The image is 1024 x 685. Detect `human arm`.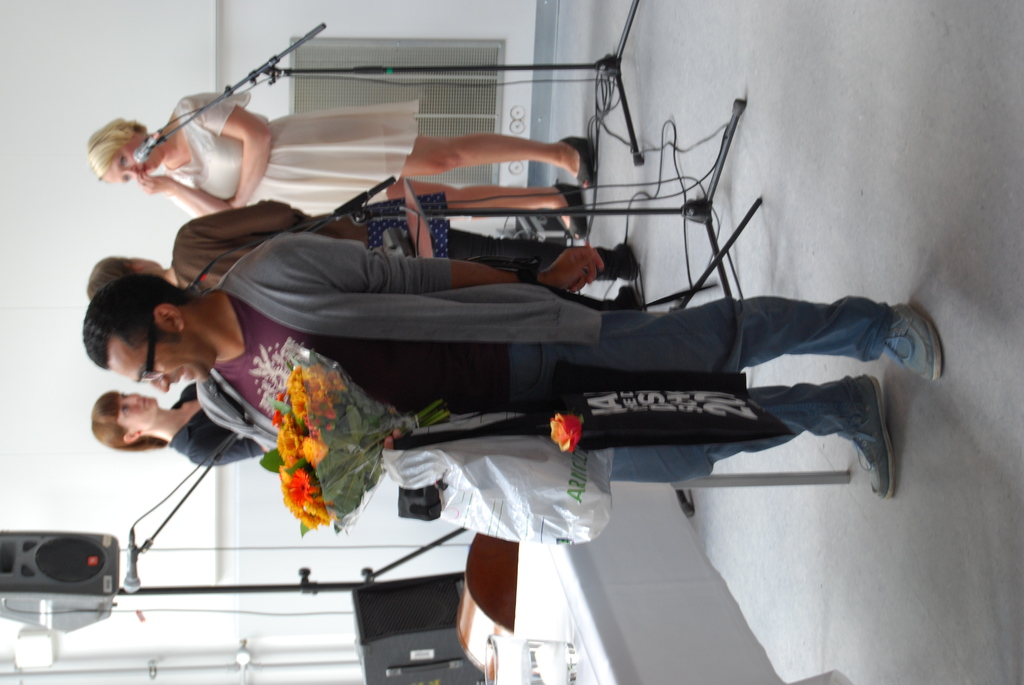
Detection: 259:228:605:295.
